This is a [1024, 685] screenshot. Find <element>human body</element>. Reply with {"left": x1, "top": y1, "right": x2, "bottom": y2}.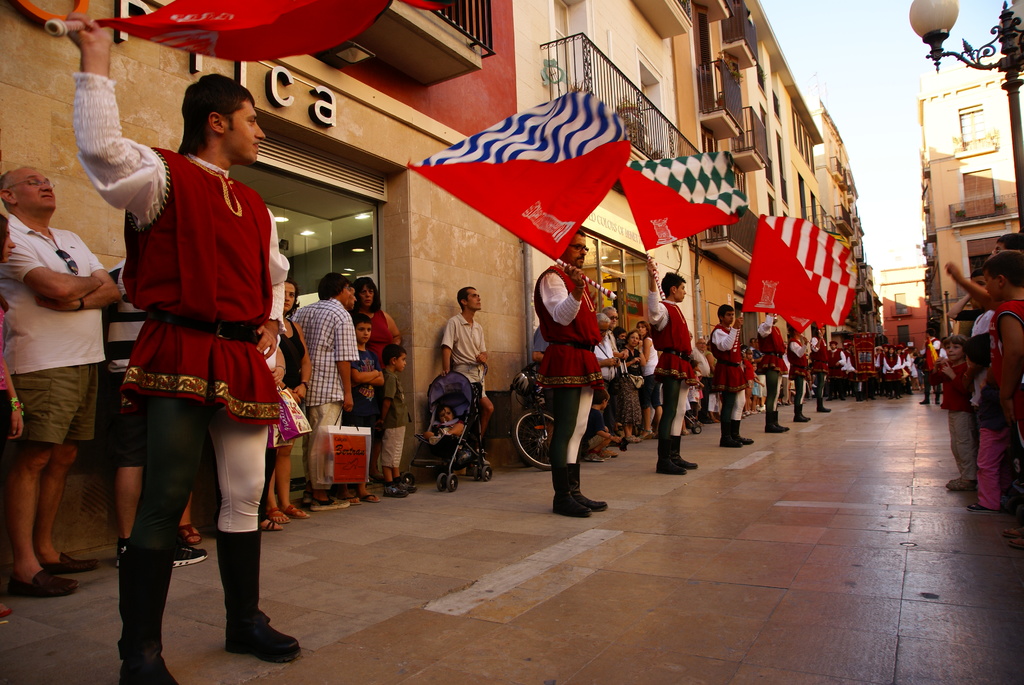
{"left": 707, "top": 322, "right": 753, "bottom": 445}.
